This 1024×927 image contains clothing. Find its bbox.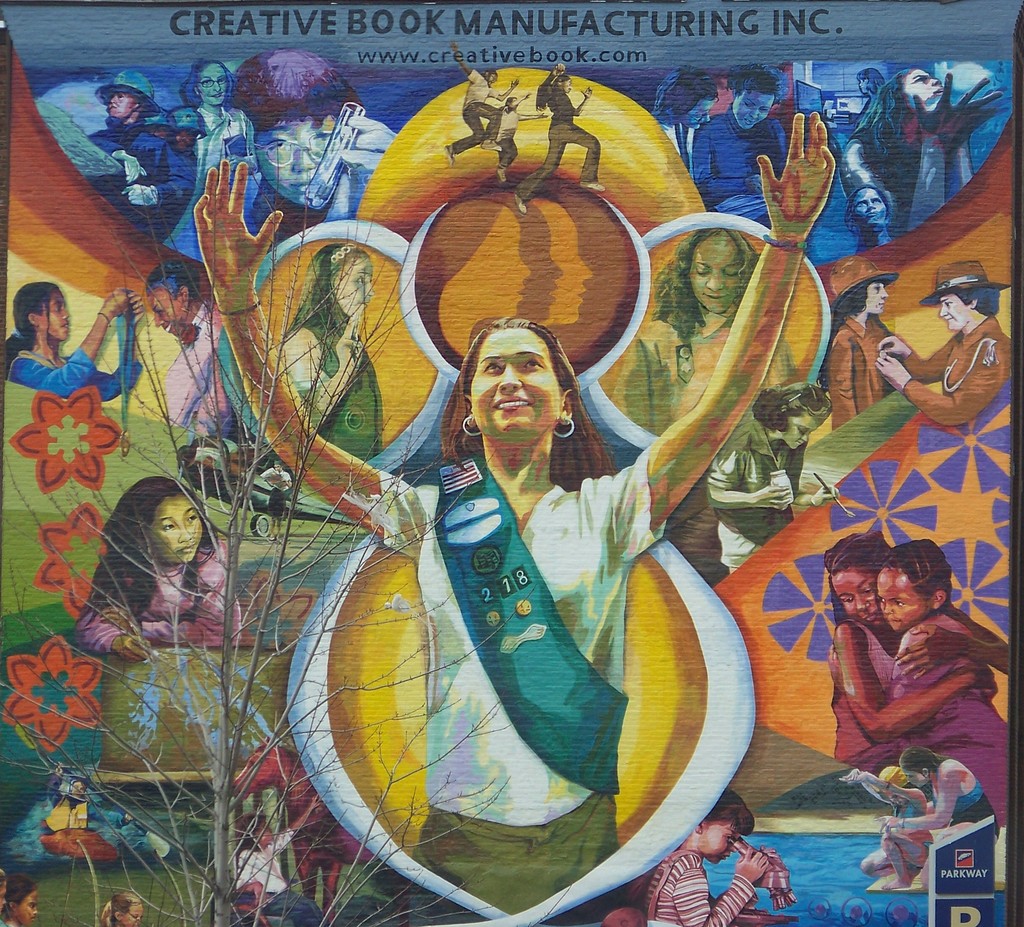
(x1=611, y1=317, x2=797, y2=436).
